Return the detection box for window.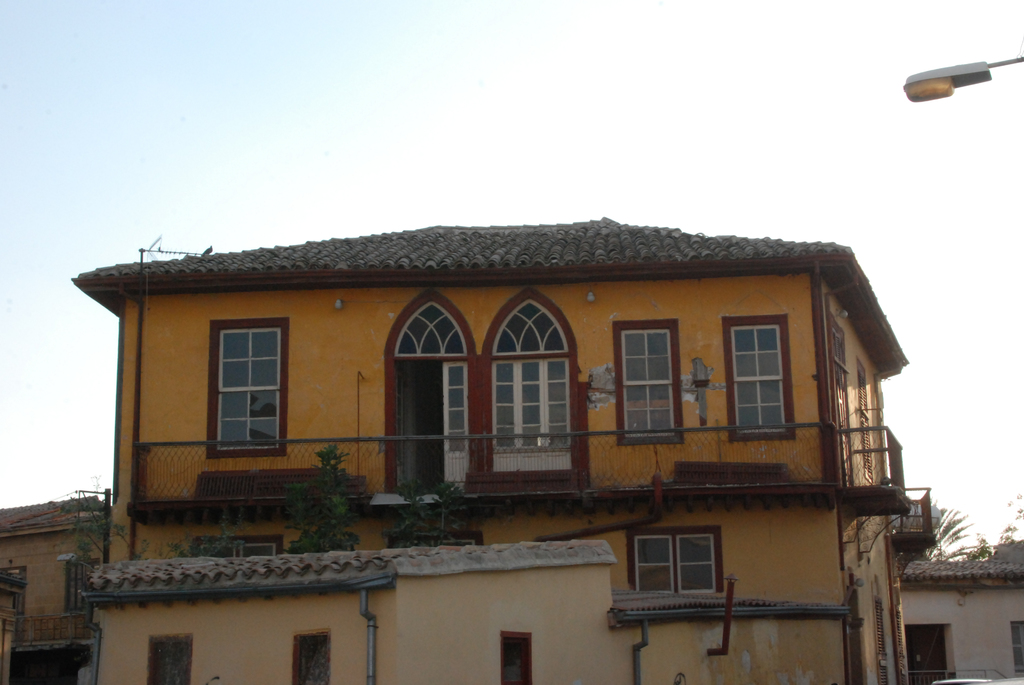
<box>496,627,533,684</box>.
